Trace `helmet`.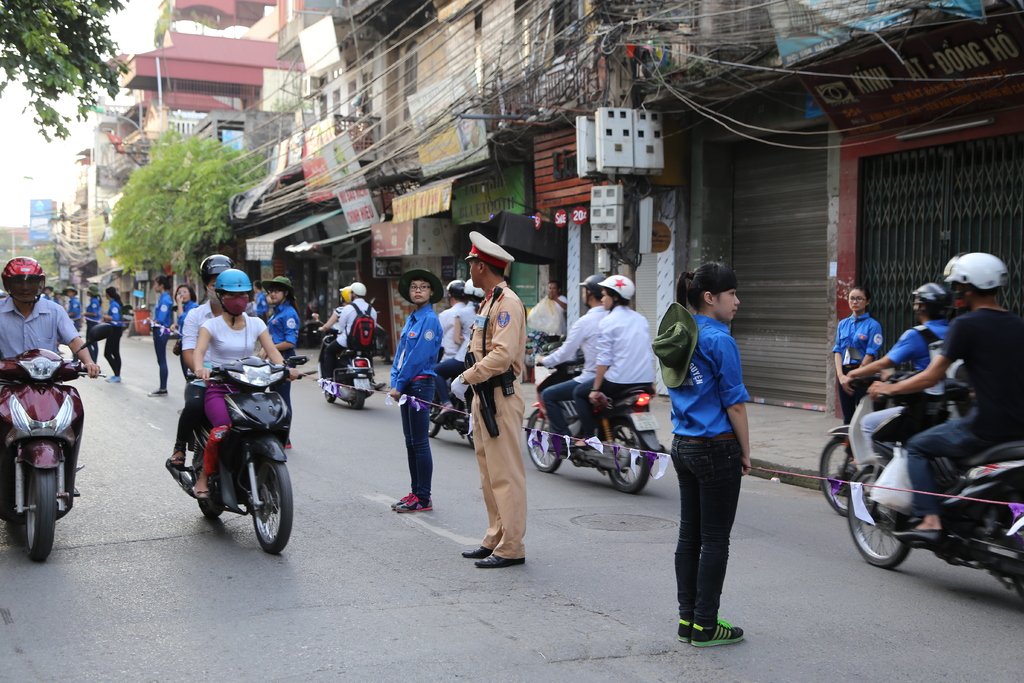
Traced to box=[445, 277, 459, 305].
